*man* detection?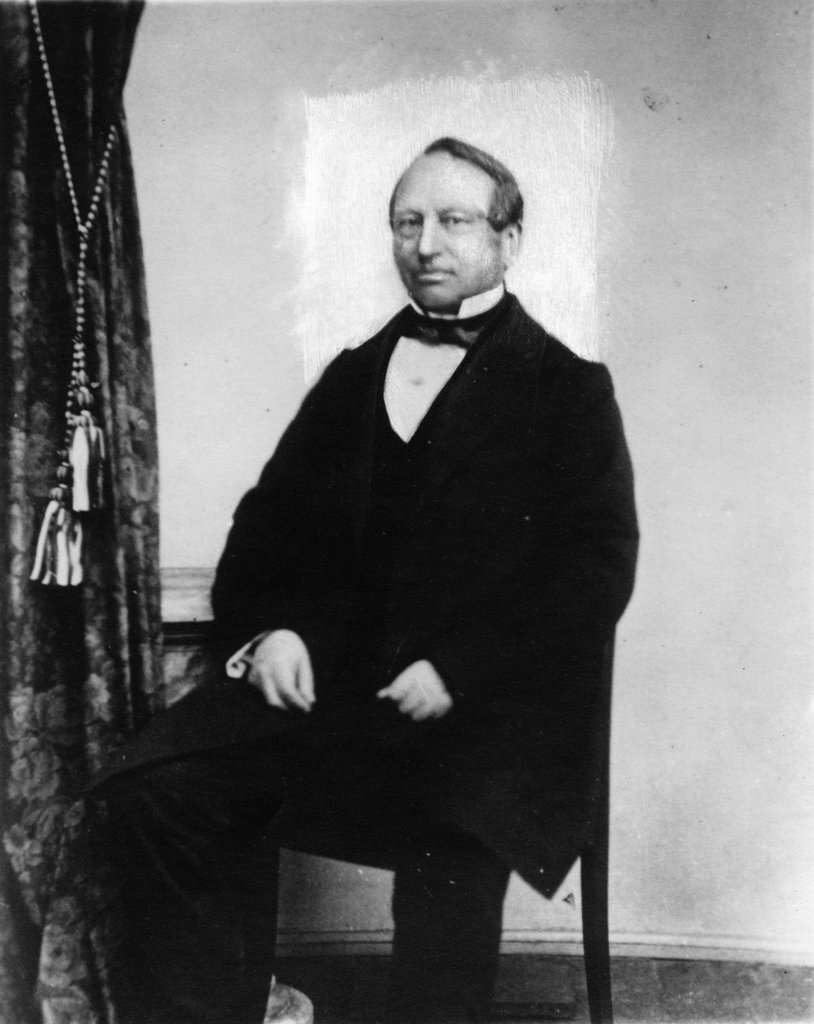
162:145:654:987
